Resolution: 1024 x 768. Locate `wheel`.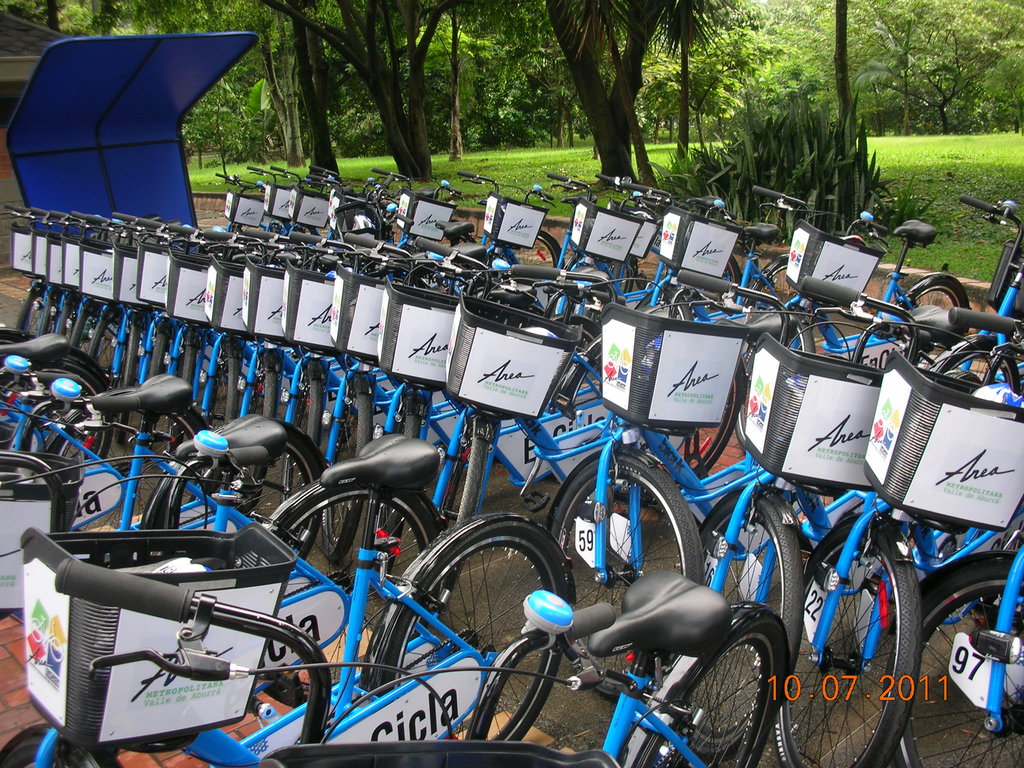
box=[383, 544, 562, 738].
